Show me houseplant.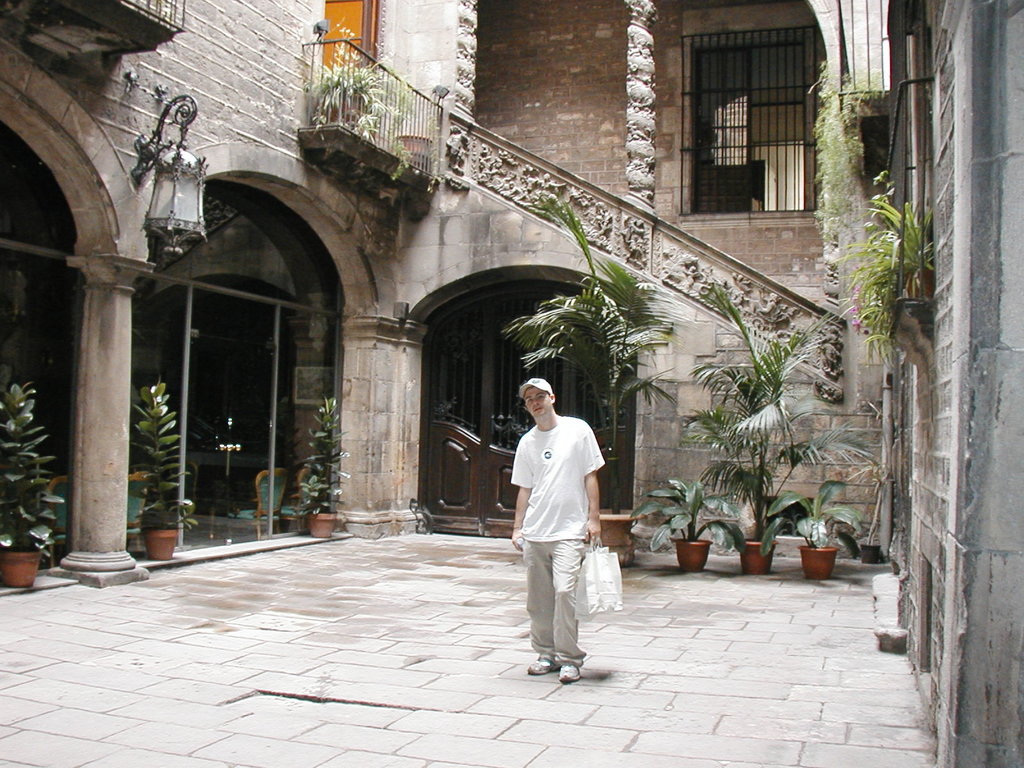
houseplant is here: 120/382/187/558.
